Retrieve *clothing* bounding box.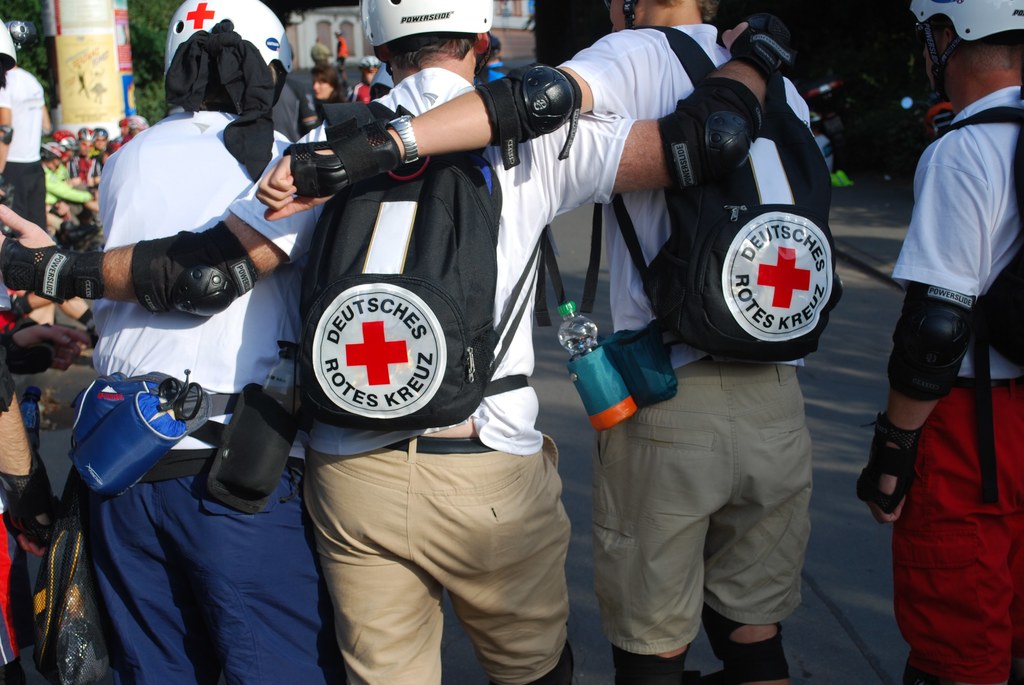
Bounding box: {"left": 72, "top": 149, "right": 99, "bottom": 198}.
